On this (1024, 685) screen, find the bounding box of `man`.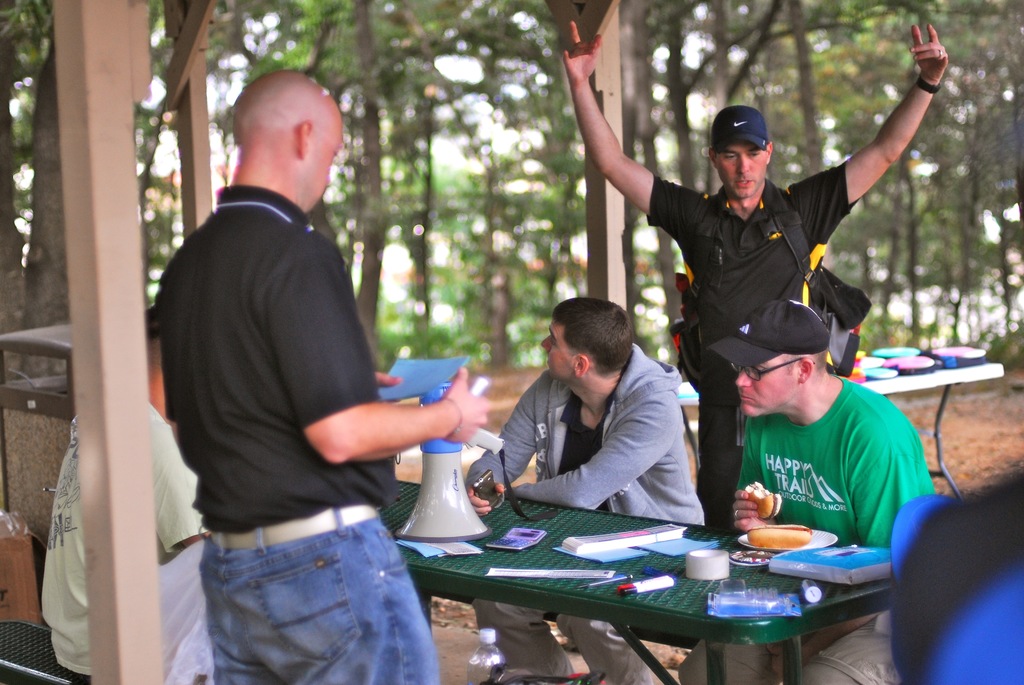
Bounding box: {"left": 556, "top": 19, "right": 949, "bottom": 532}.
